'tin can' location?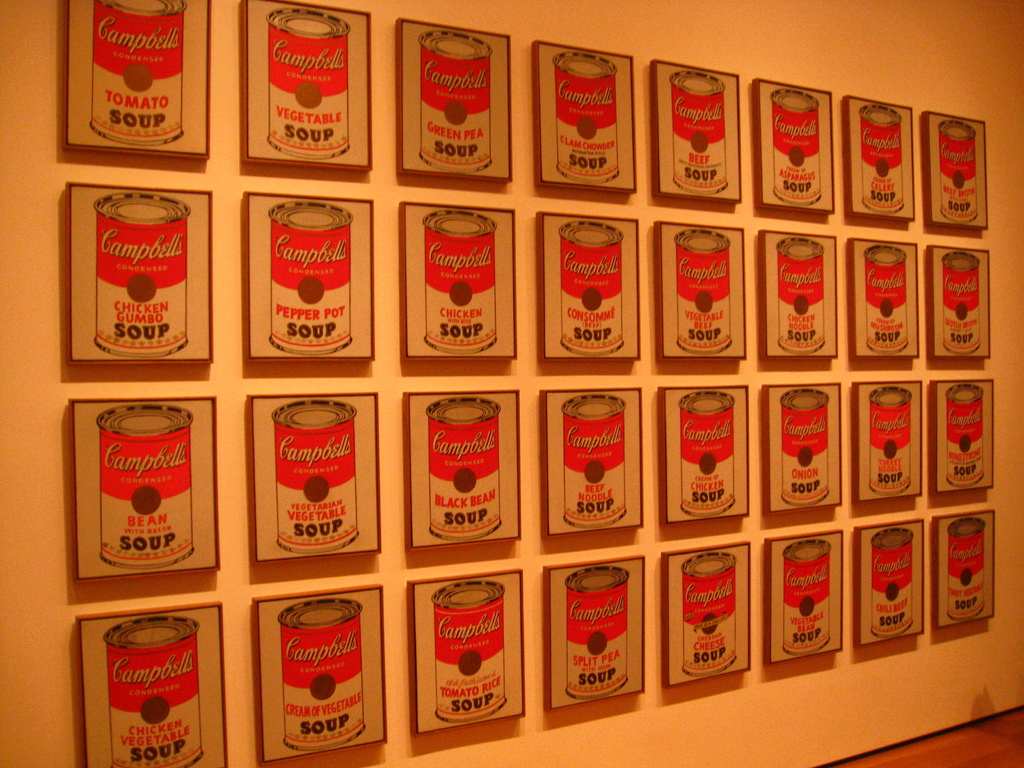
locate(779, 388, 825, 512)
